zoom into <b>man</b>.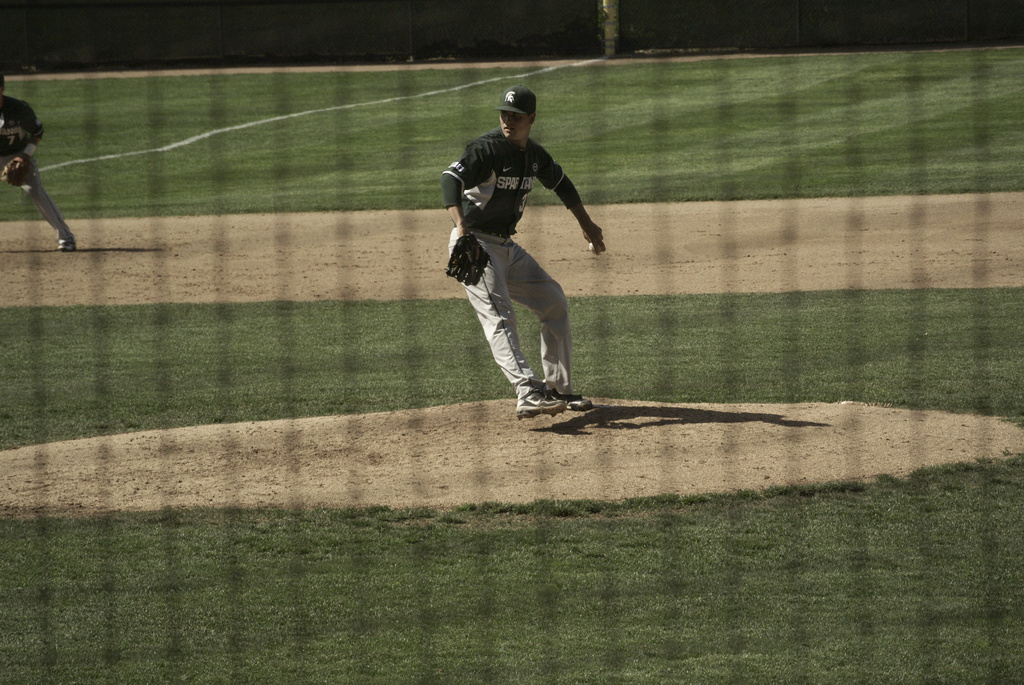
Zoom target: locate(0, 74, 76, 249).
